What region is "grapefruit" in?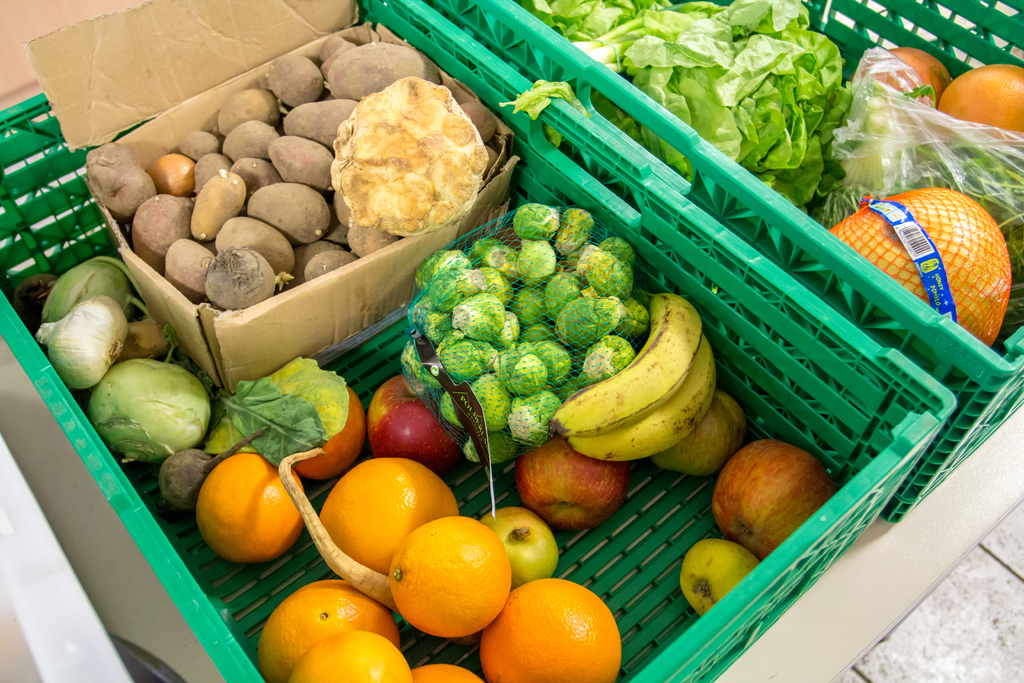
locate(291, 384, 368, 482).
